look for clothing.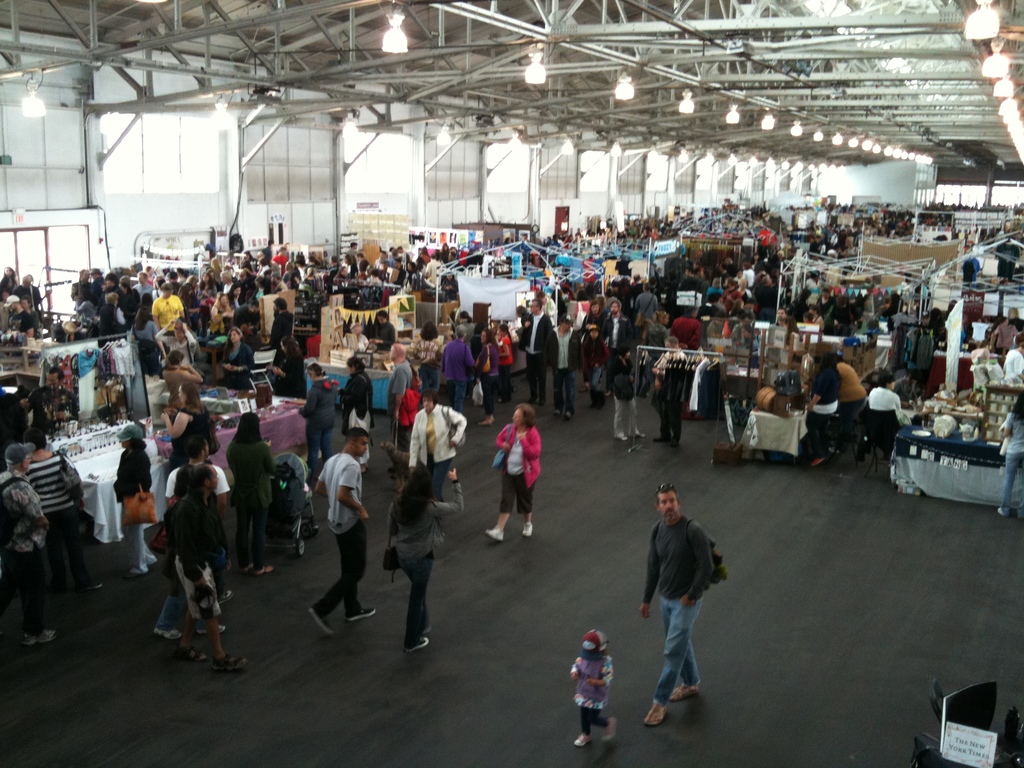
Found: {"x1": 26, "y1": 454, "x2": 84, "y2": 587}.
